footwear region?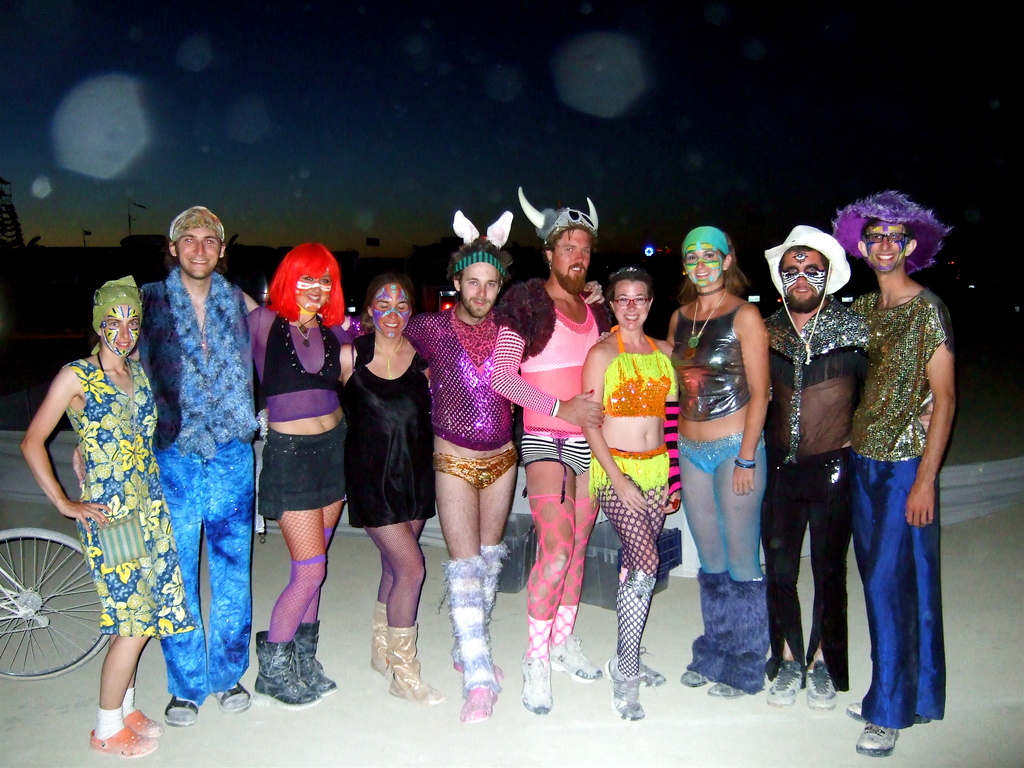
<box>244,633,315,721</box>
